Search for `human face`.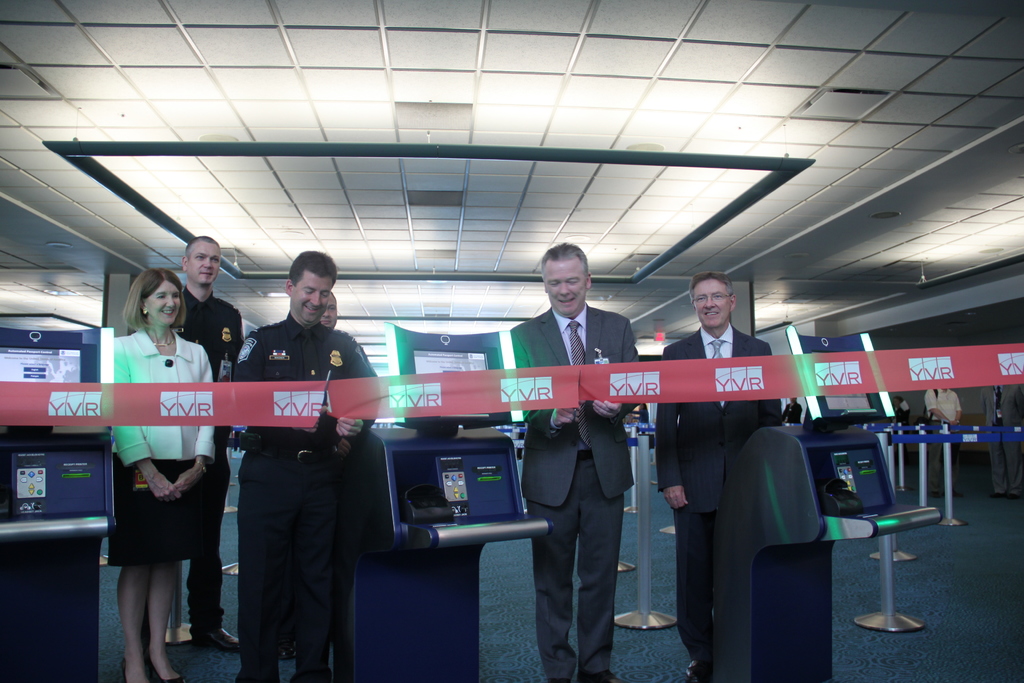
Found at detection(321, 293, 339, 329).
